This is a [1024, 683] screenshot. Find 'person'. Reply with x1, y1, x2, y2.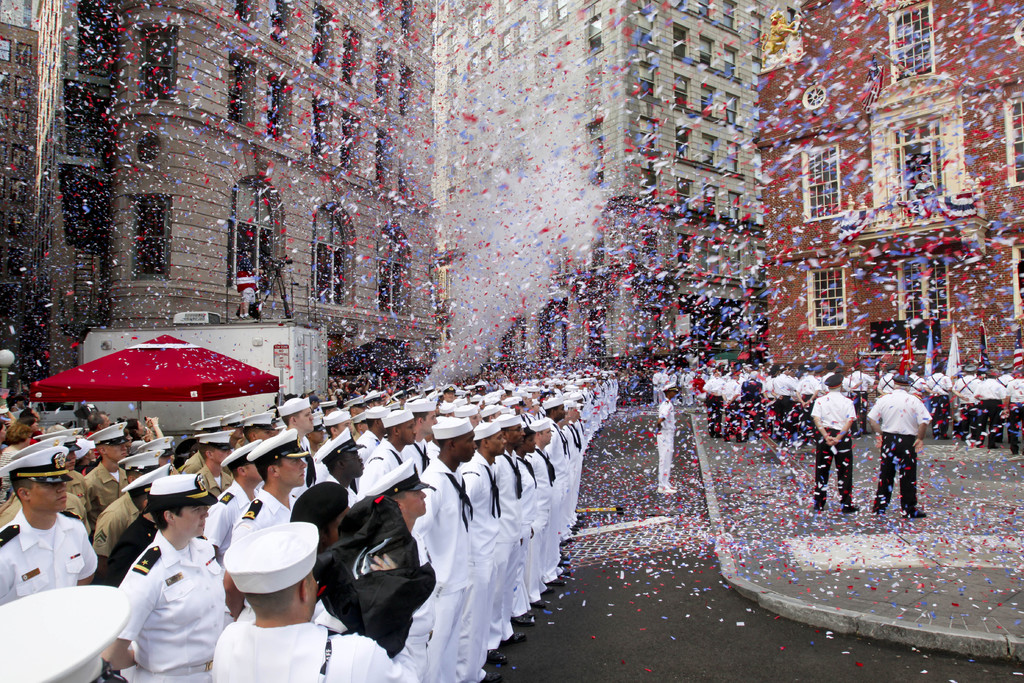
662, 361, 1023, 509.
